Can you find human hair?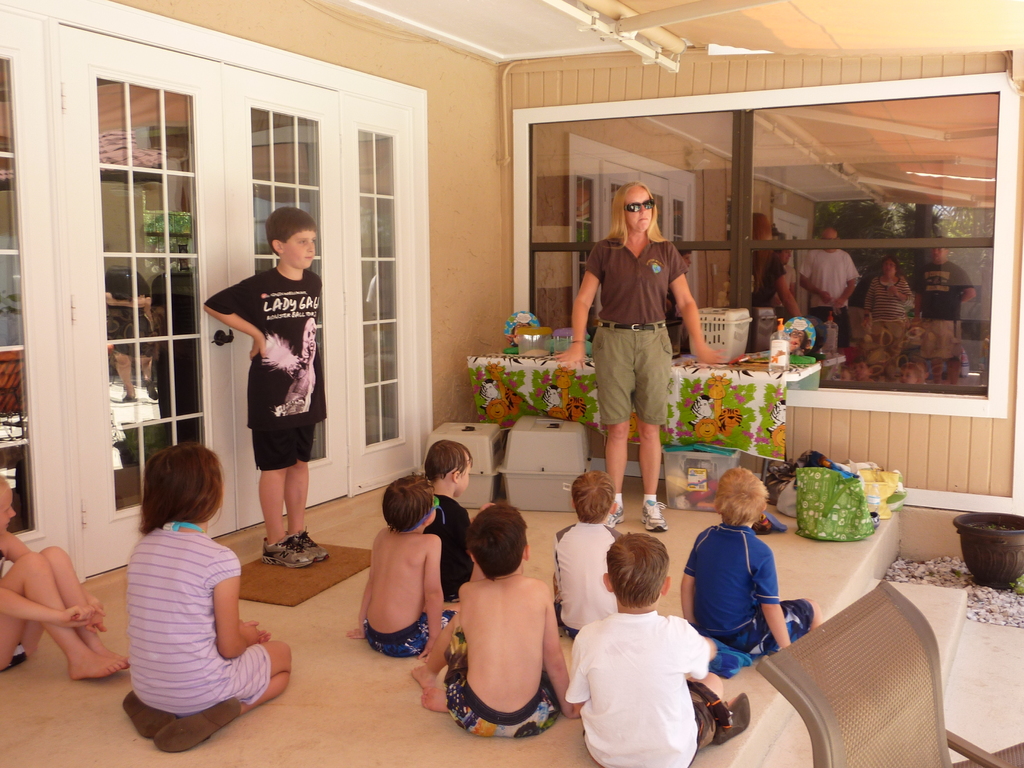
Yes, bounding box: pyautogui.locateOnScreen(266, 205, 319, 256).
